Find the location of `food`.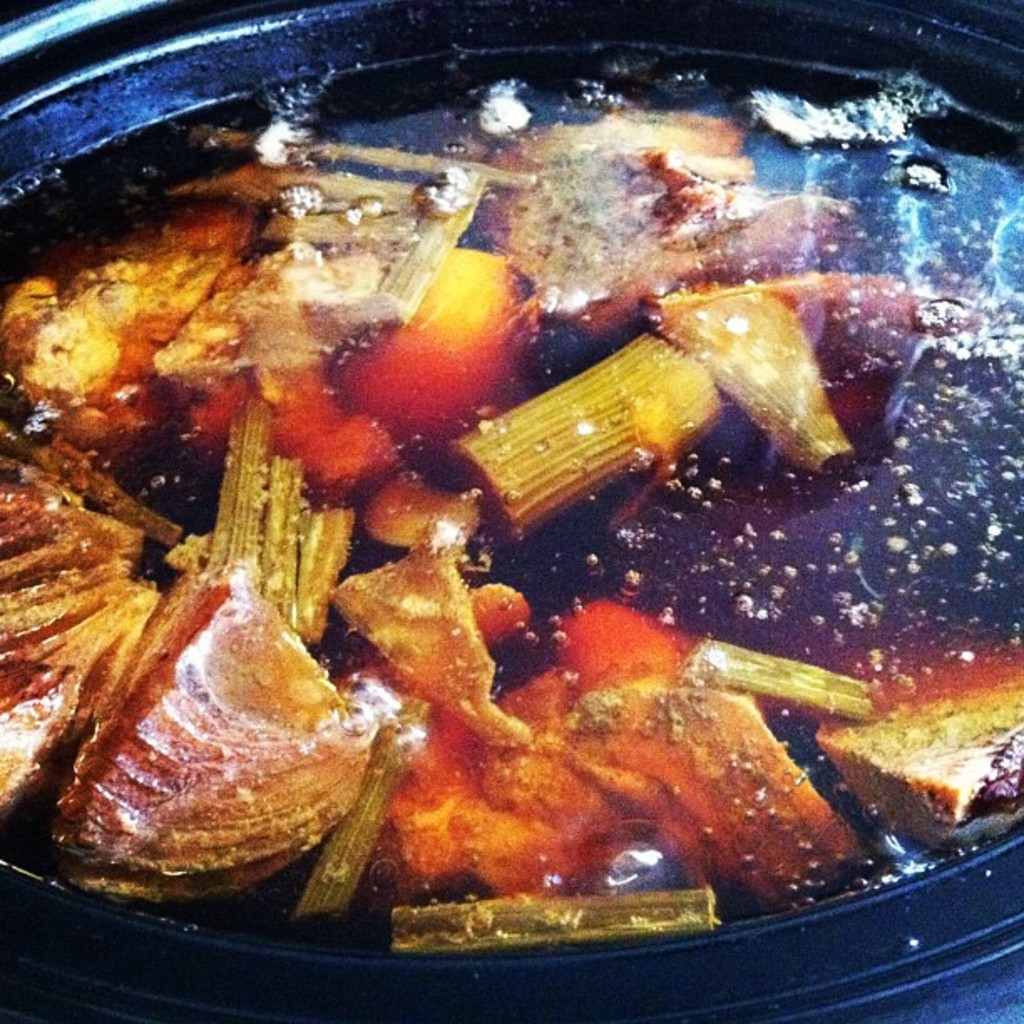
Location: 67/97/937/969.
